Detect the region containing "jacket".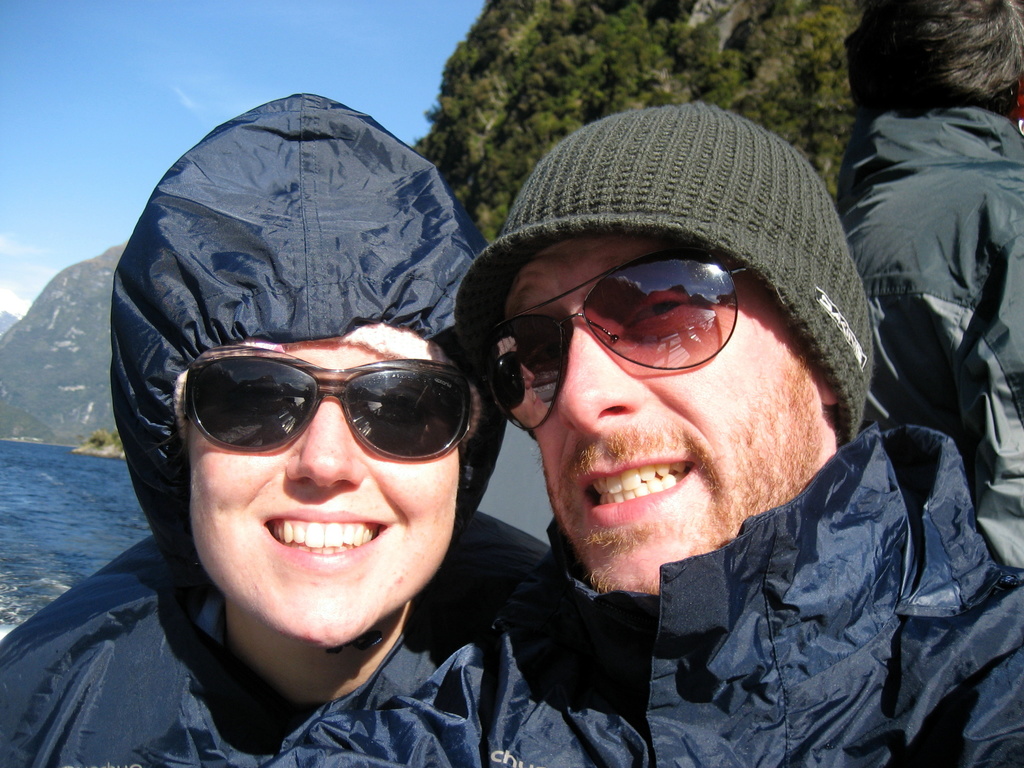
box=[346, 420, 1023, 767].
